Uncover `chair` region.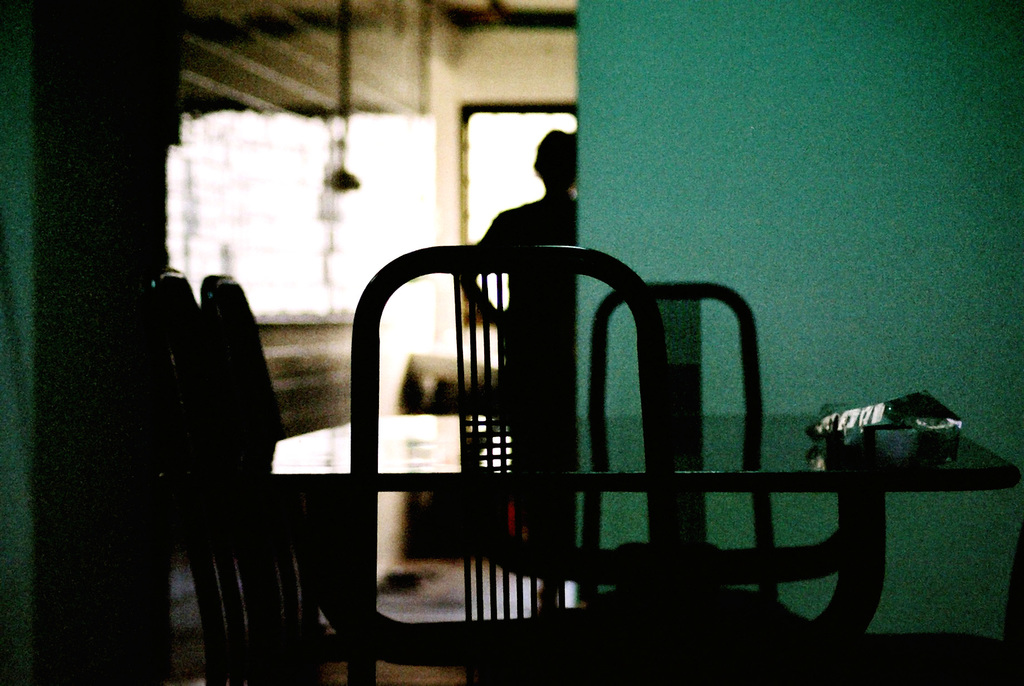
Uncovered: bbox(203, 277, 343, 685).
